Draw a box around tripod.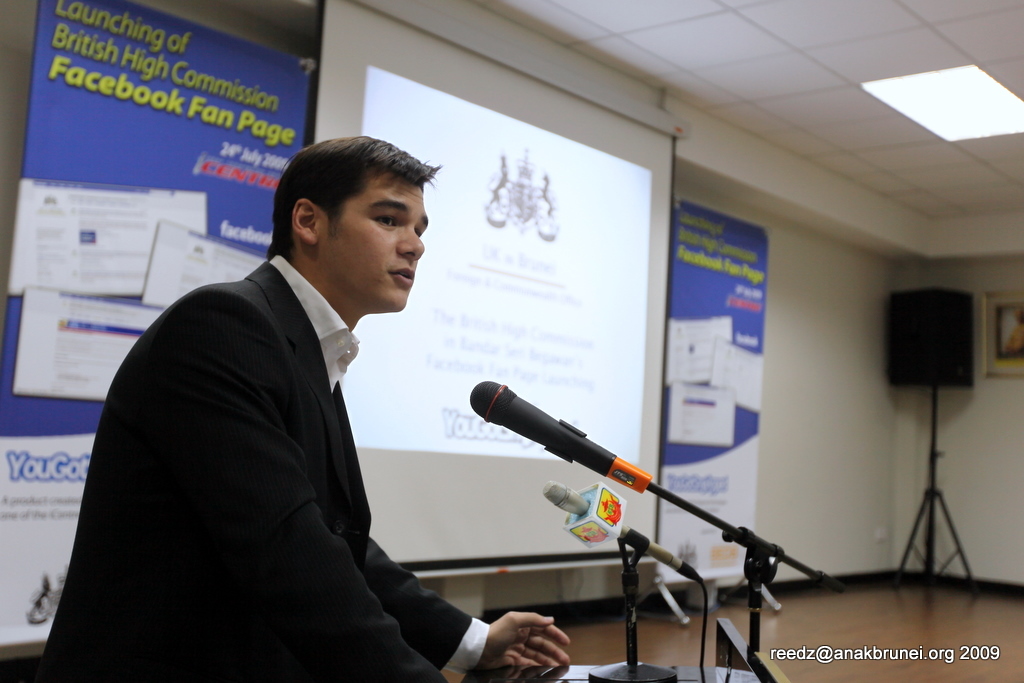
bbox(895, 389, 977, 599).
